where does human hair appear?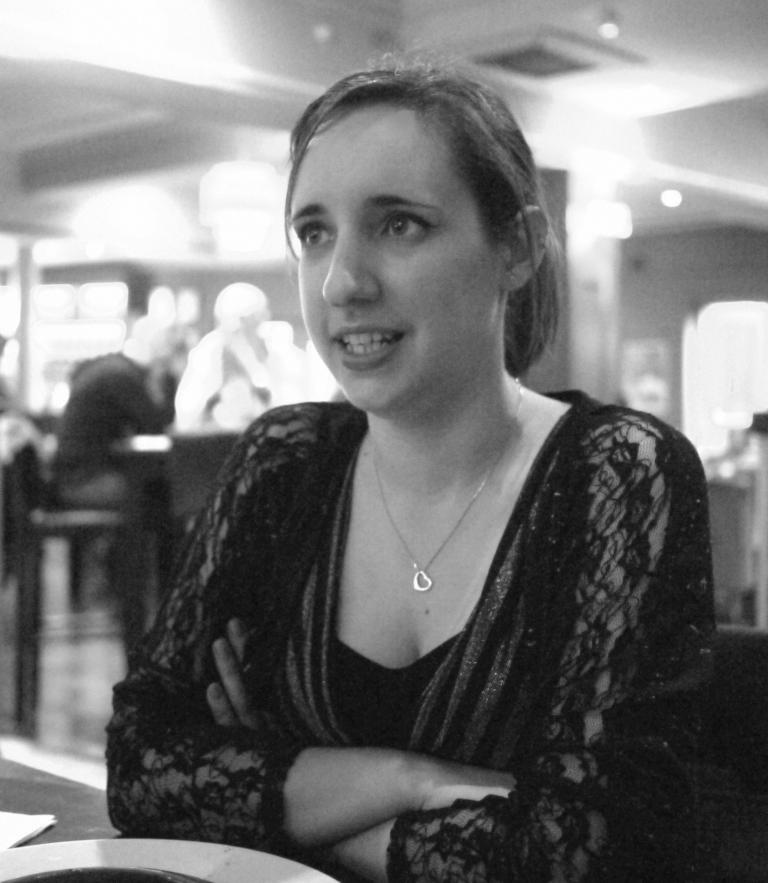
Appears at 289, 43, 565, 385.
